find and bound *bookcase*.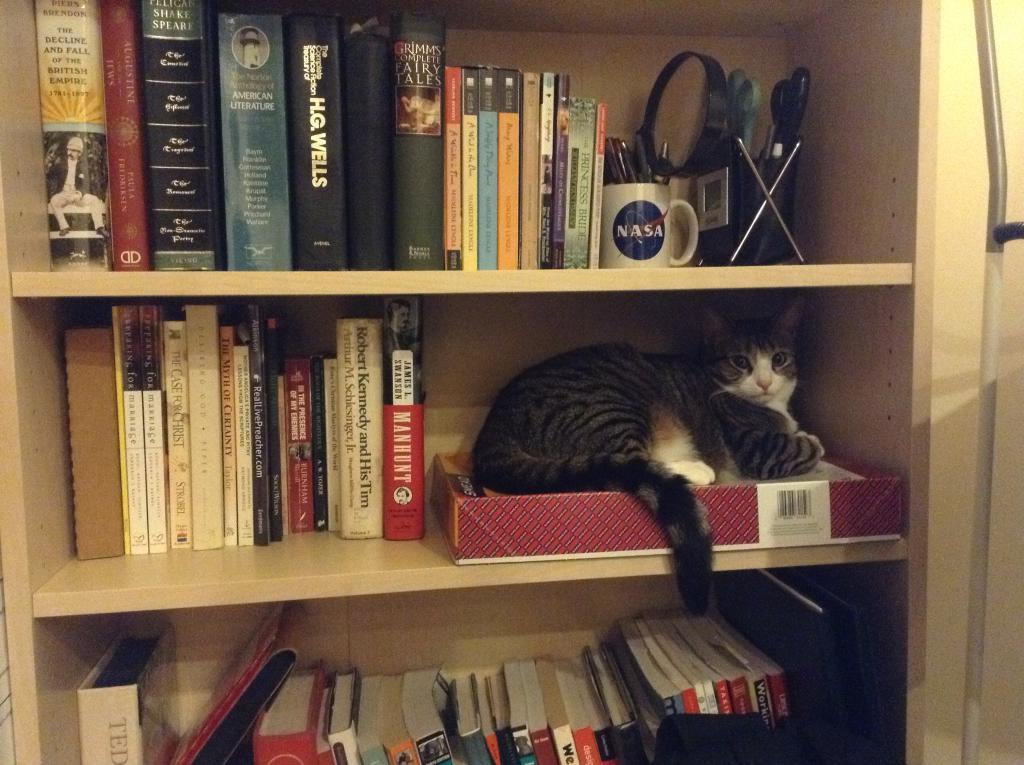
Bound: bbox=(0, 0, 941, 764).
